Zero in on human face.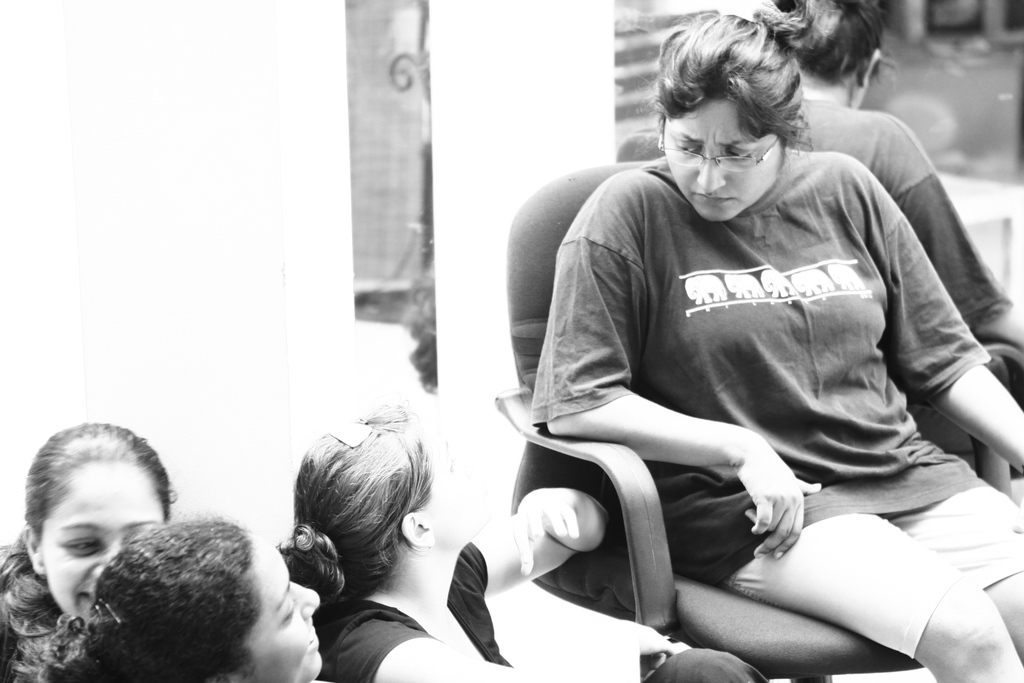
Zeroed in: locate(40, 456, 162, 620).
